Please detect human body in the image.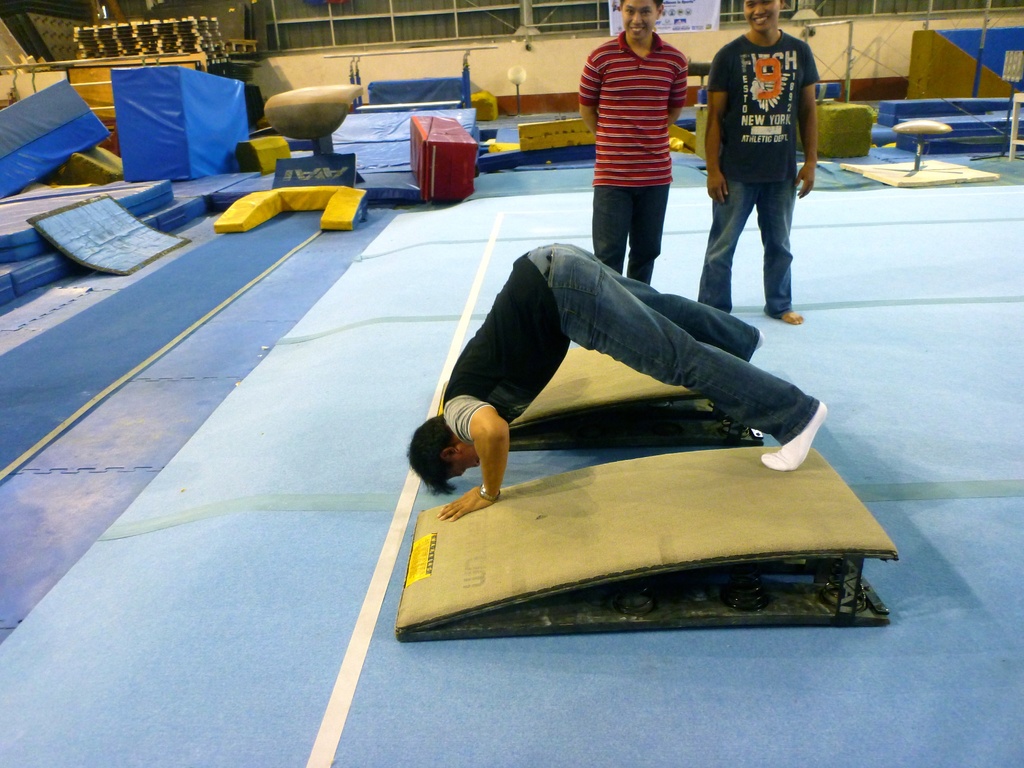
[left=397, top=242, right=829, bottom=522].
